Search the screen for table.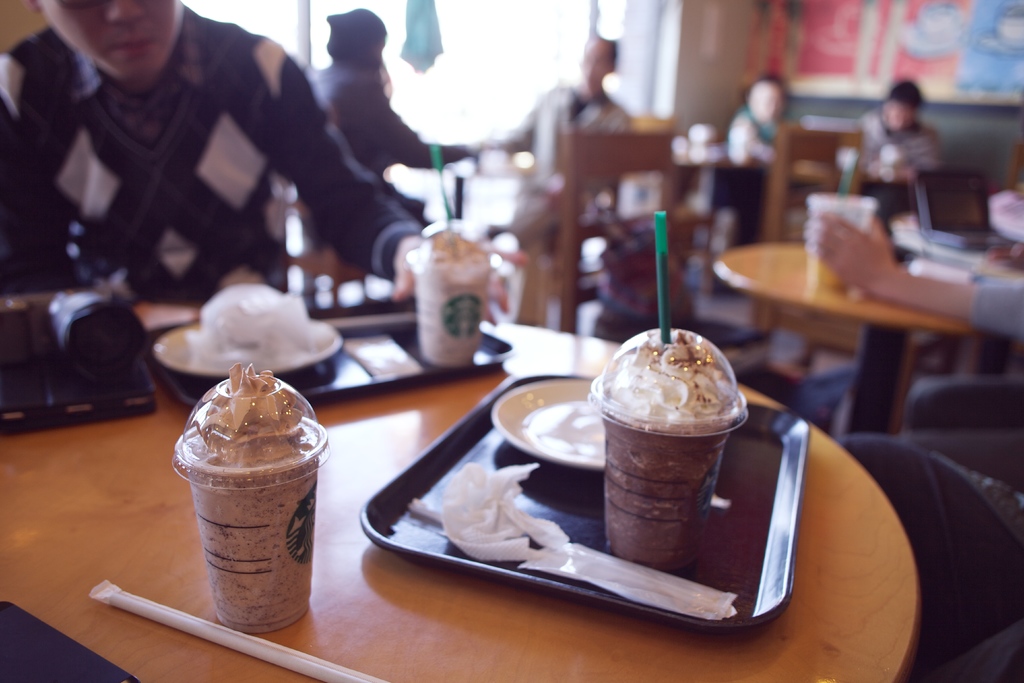
Found at l=714, t=233, r=997, b=441.
